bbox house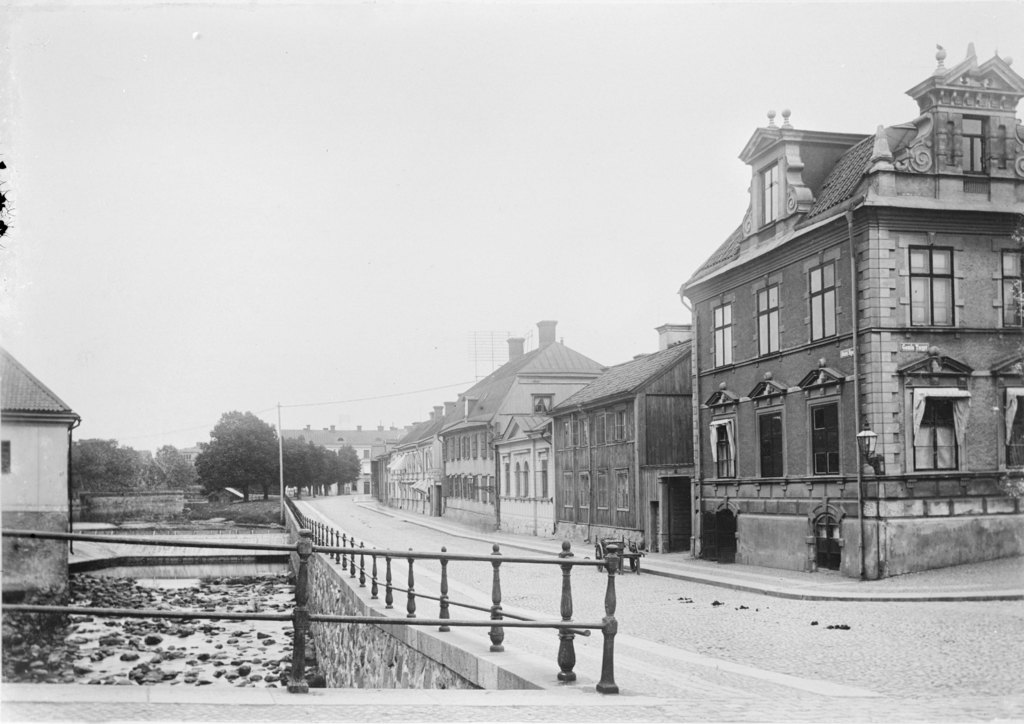
box=[362, 407, 440, 514]
